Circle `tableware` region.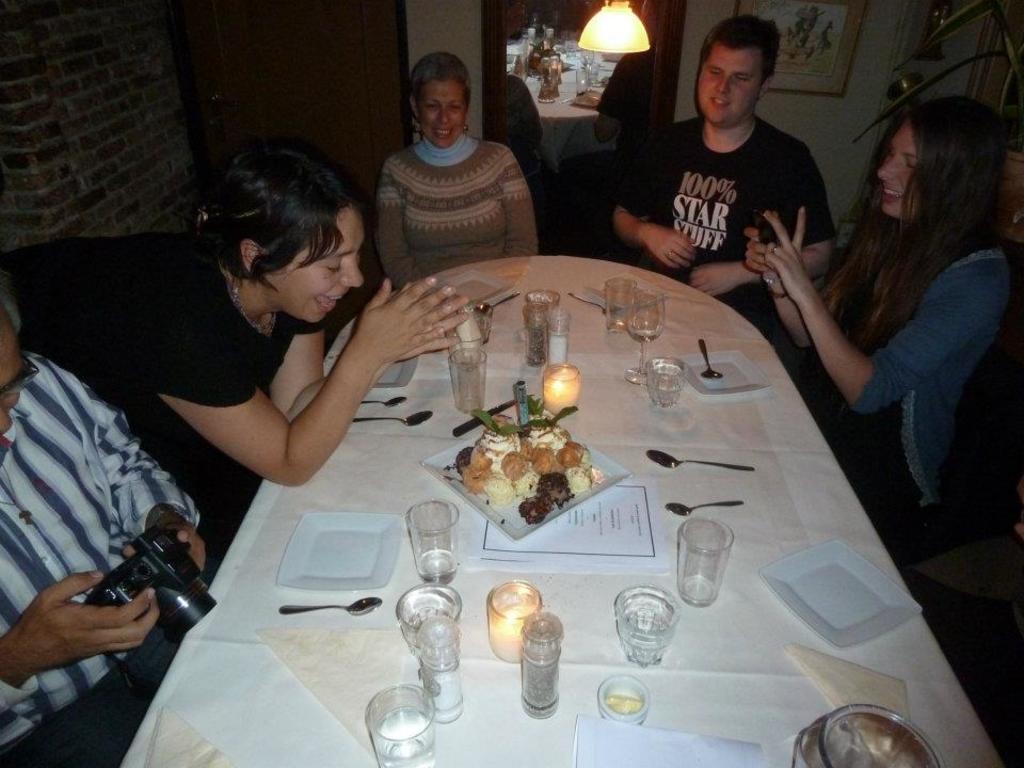
Region: left=384, top=582, right=462, bottom=659.
